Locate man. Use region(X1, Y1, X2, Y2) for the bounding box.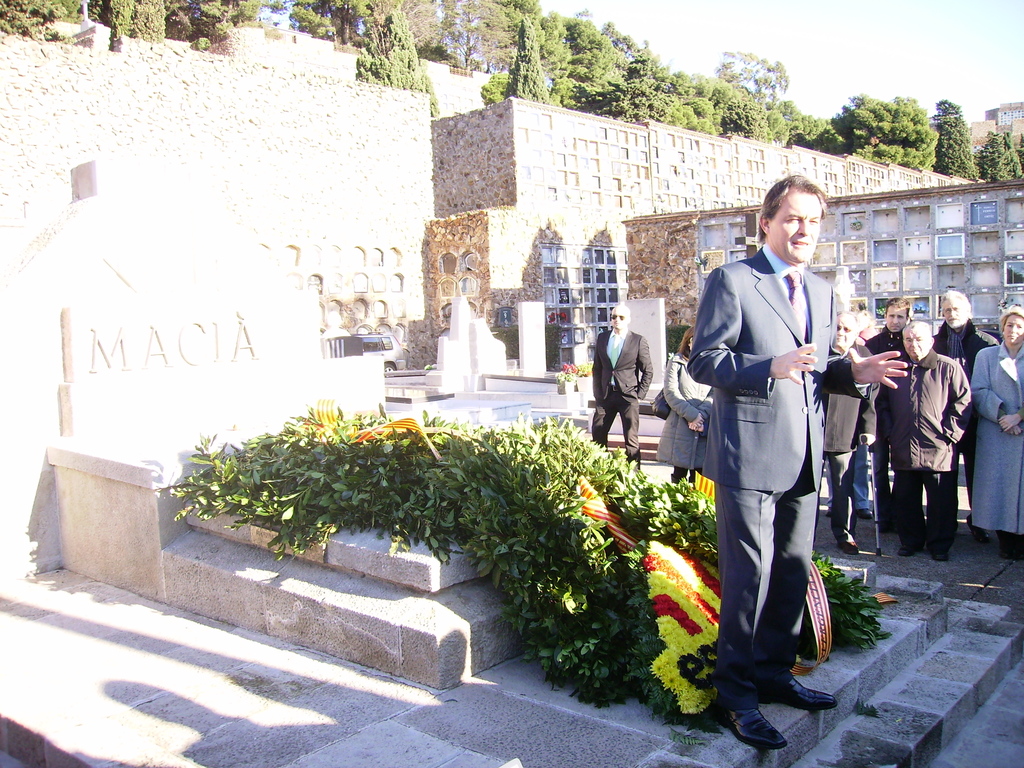
region(592, 307, 654, 478).
